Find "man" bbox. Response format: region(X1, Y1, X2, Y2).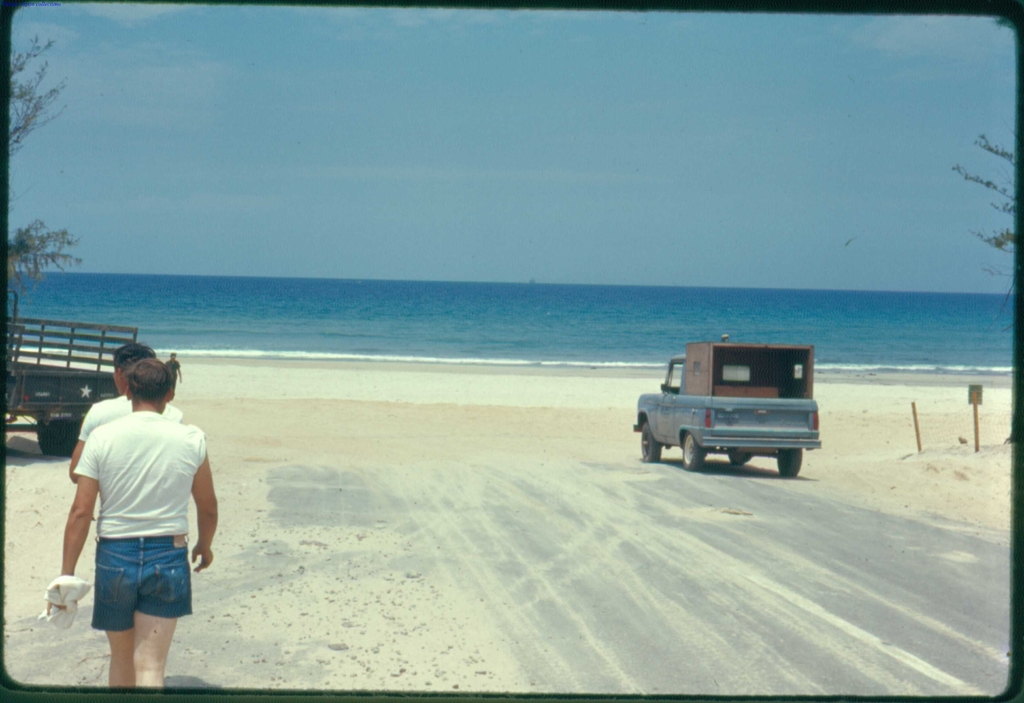
region(55, 344, 209, 505).
